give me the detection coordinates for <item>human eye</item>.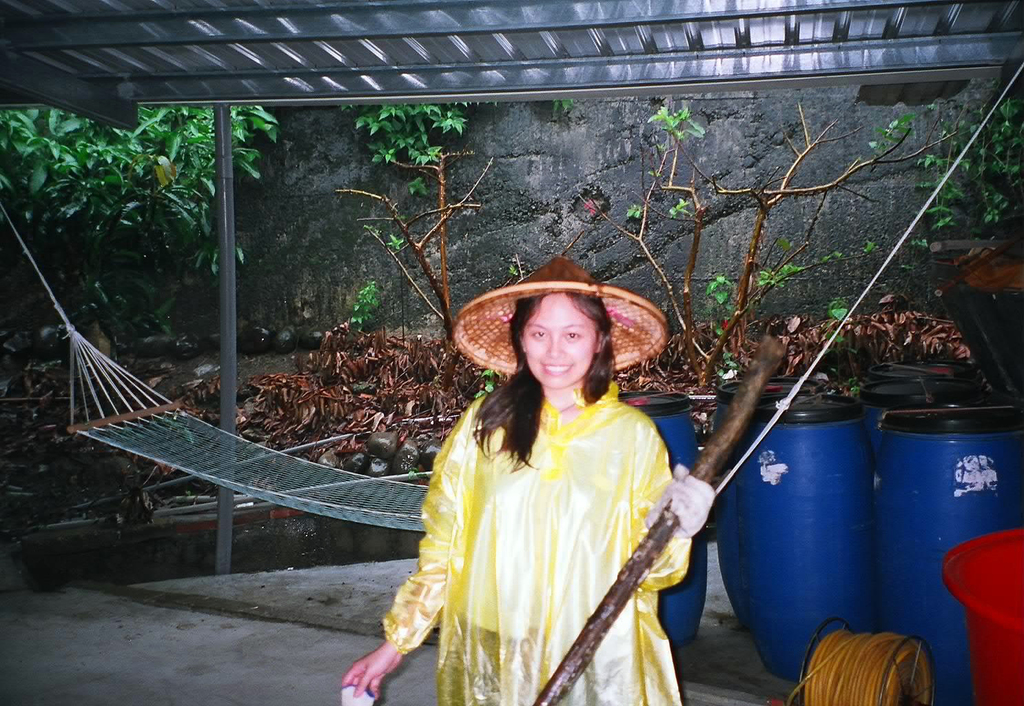
select_region(530, 327, 549, 339).
